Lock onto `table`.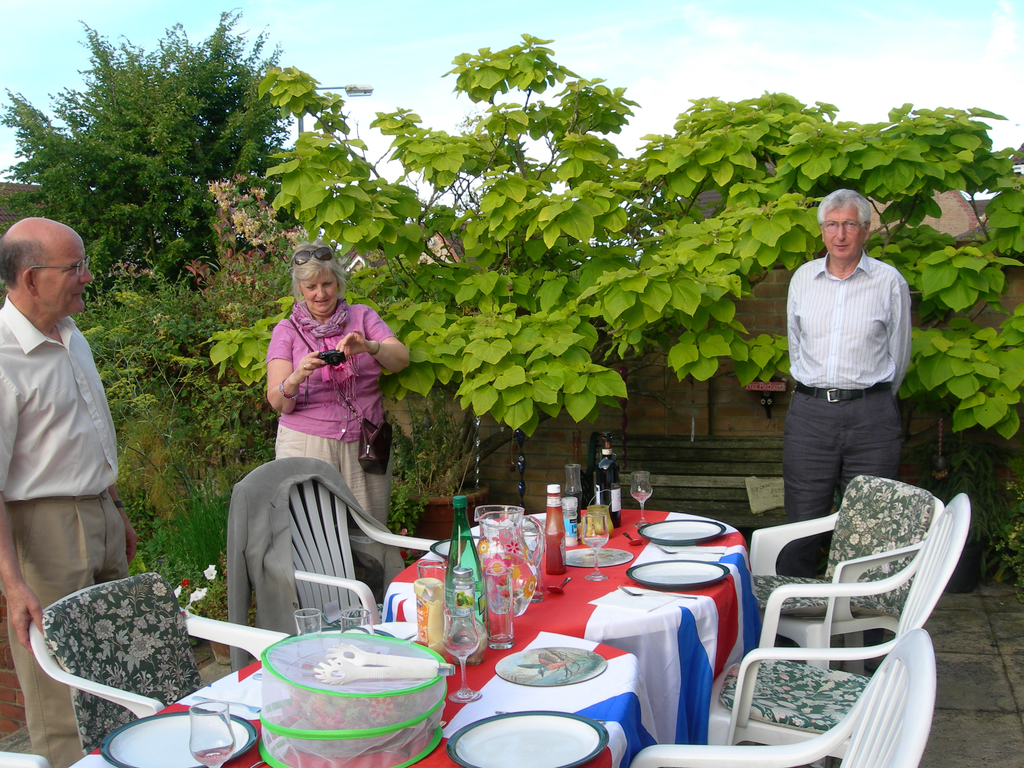
Locked: 394/502/740/639.
